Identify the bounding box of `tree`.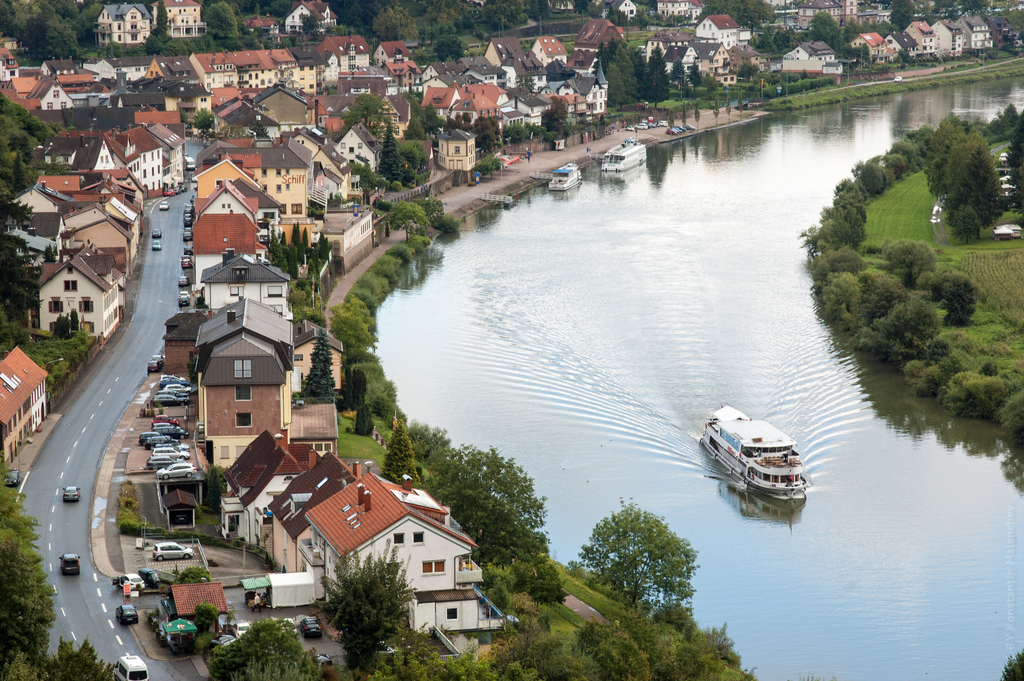
x1=424 y1=443 x2=554 y2=570.
